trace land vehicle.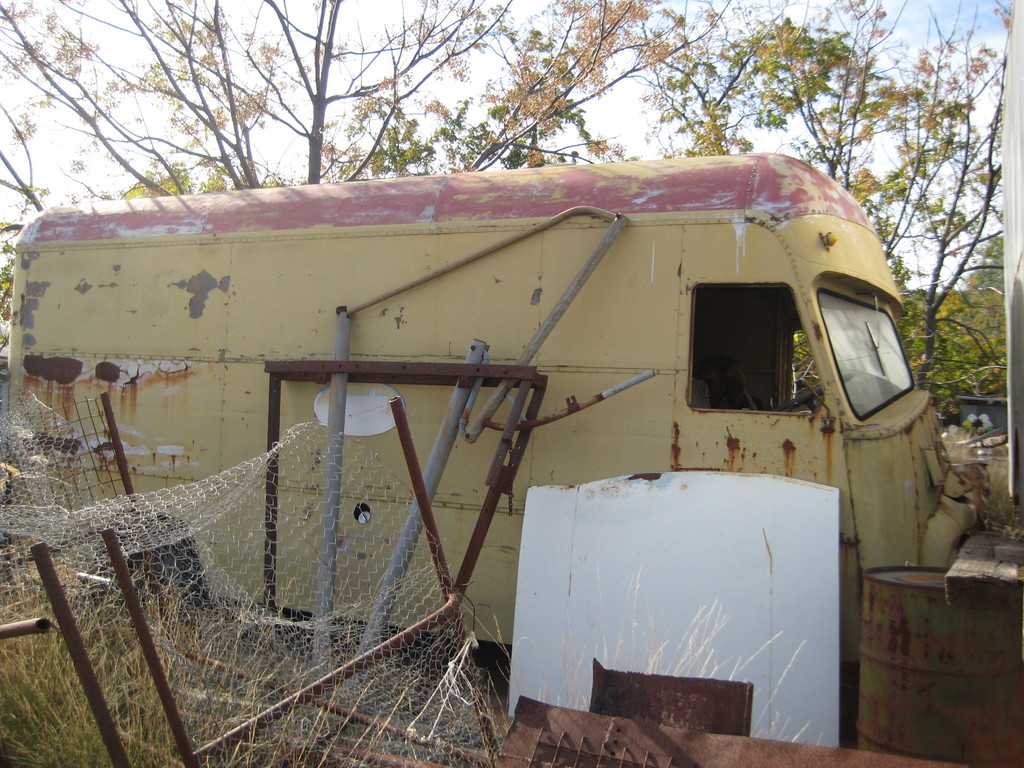
Traced to (1,154,983,667).
